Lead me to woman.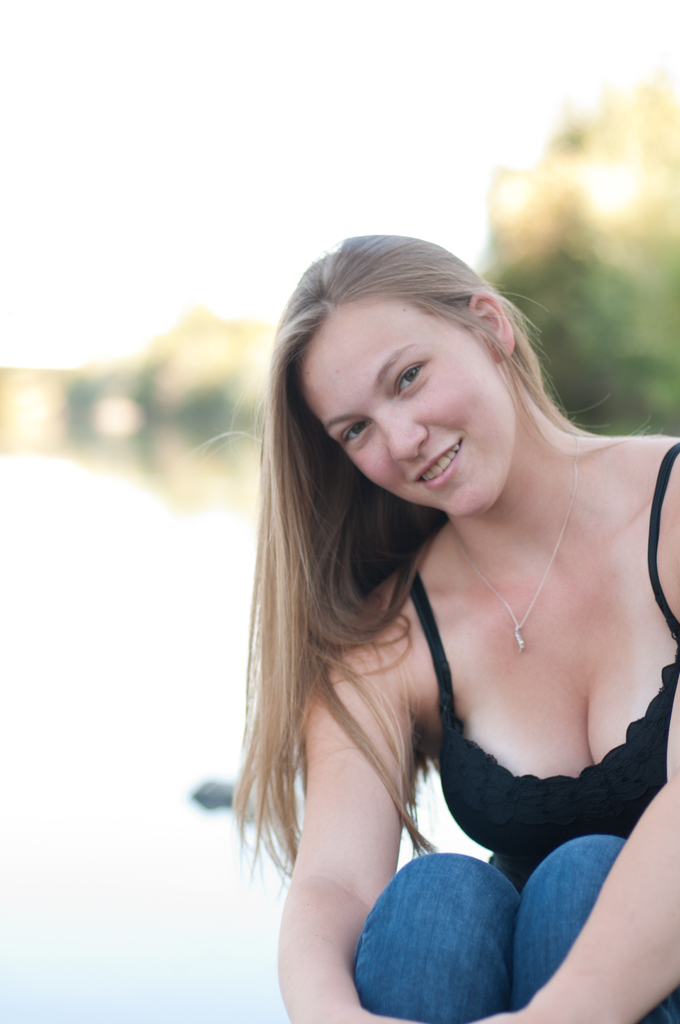
Lead to x1=175 y1=208 x2=679 y2=946.
